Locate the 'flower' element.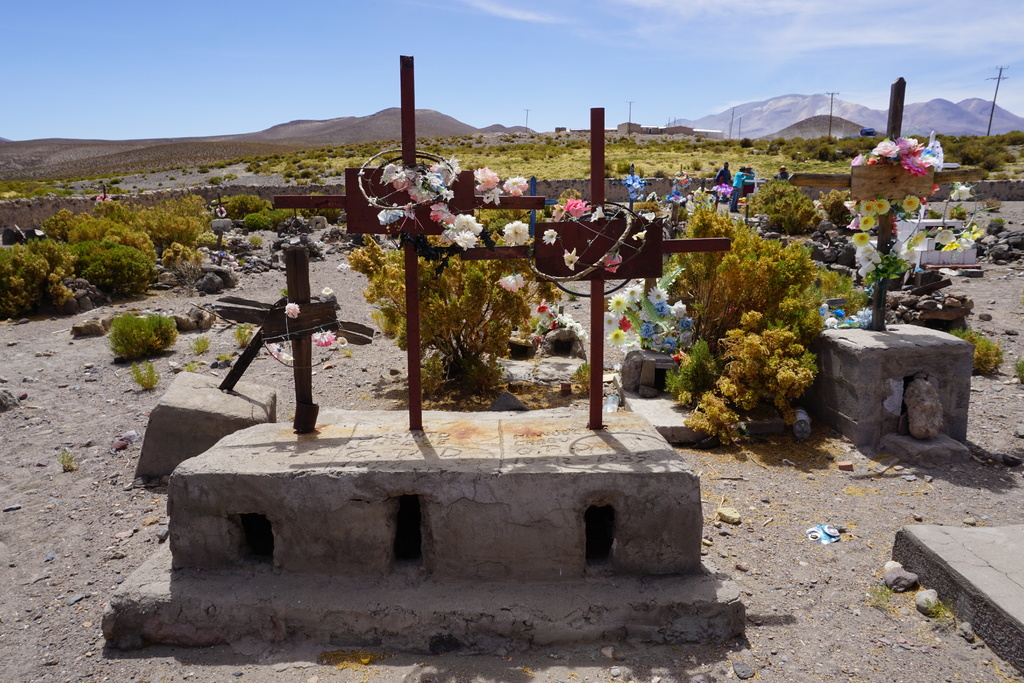
Element bbox: (876,196,891,220).
